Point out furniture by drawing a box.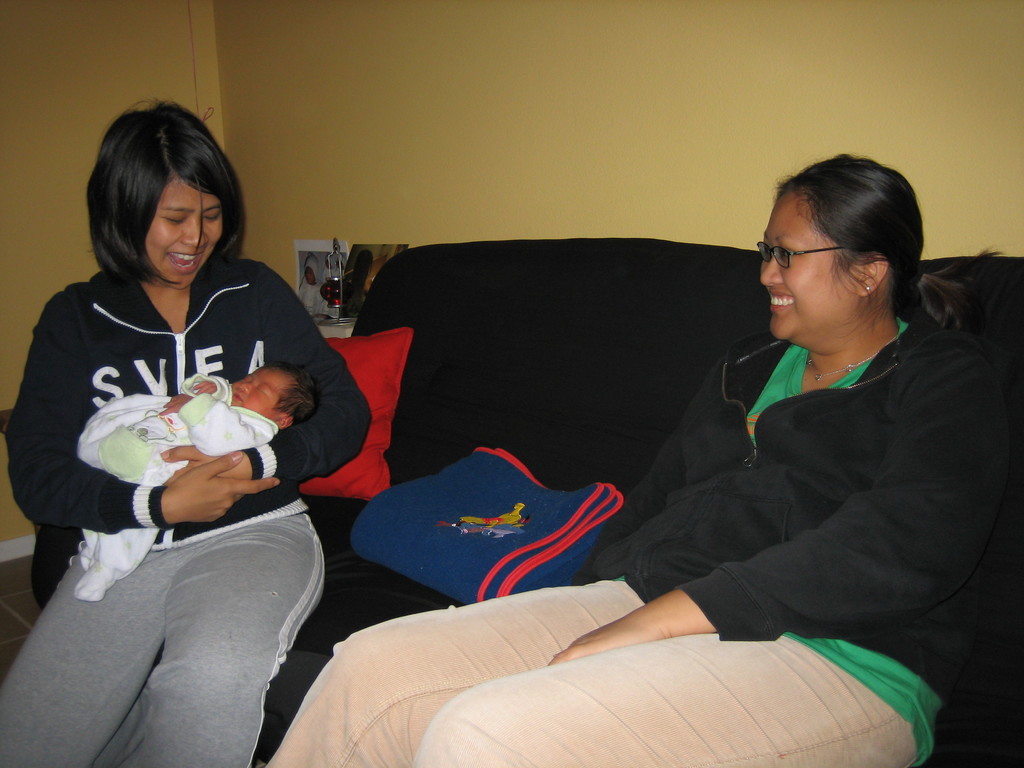
region(0, 240, 1023, 767).
